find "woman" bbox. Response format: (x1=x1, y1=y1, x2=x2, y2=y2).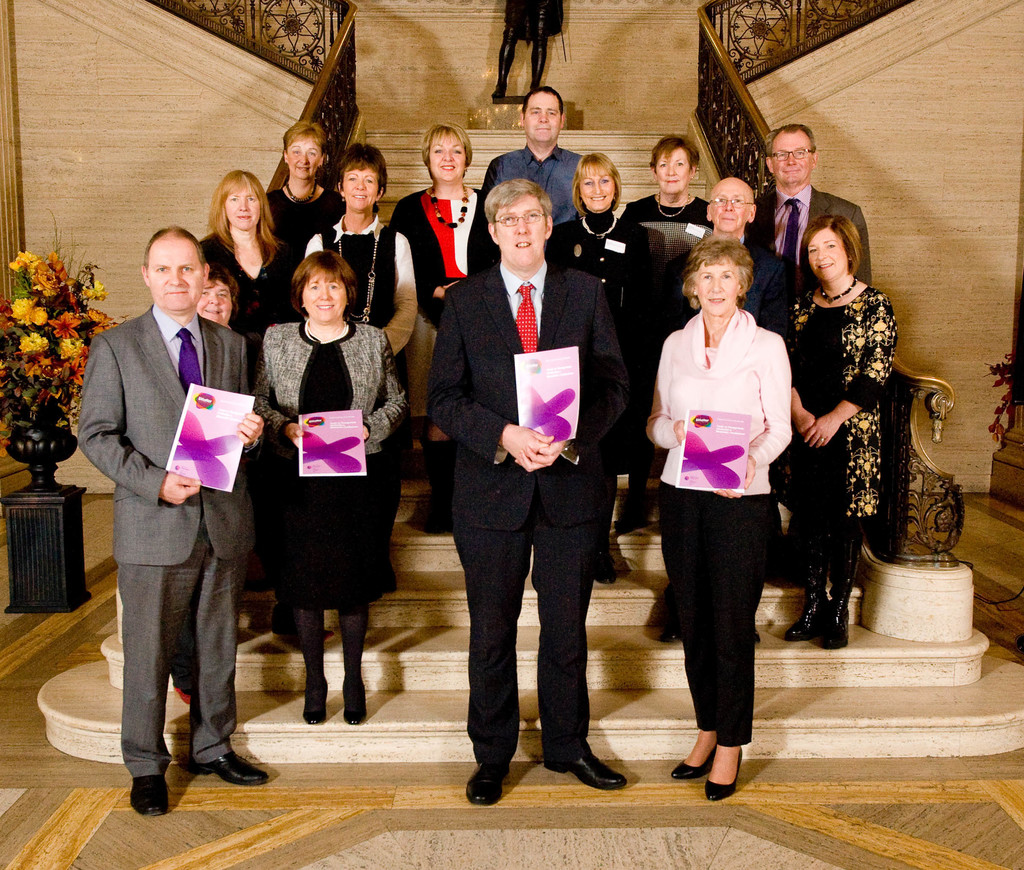
(x1=618, y1=138, x2=715, y2=533).
